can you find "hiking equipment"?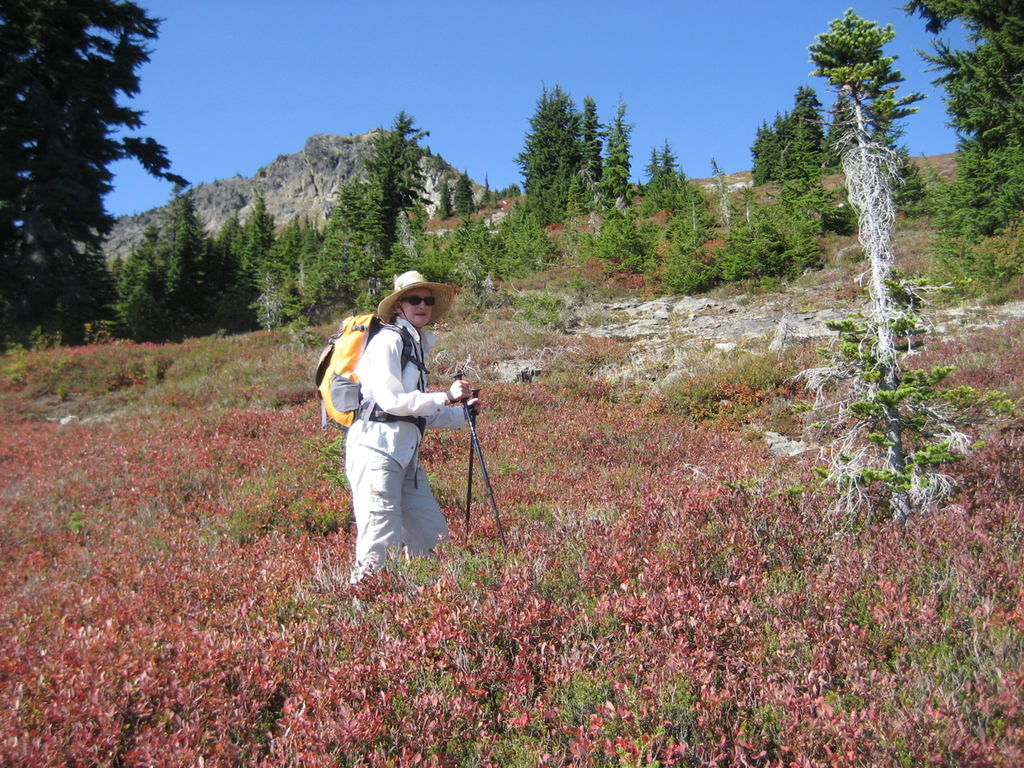
Yes, bounding box: <box>464,390,482,534</box>.
